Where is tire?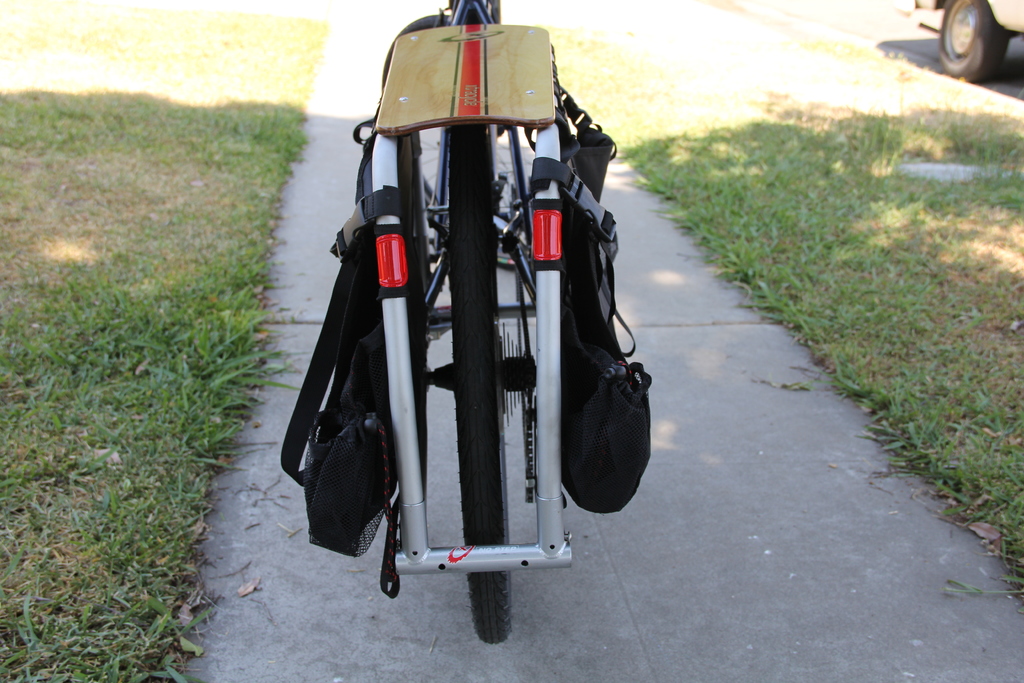
449:125:512:644.
